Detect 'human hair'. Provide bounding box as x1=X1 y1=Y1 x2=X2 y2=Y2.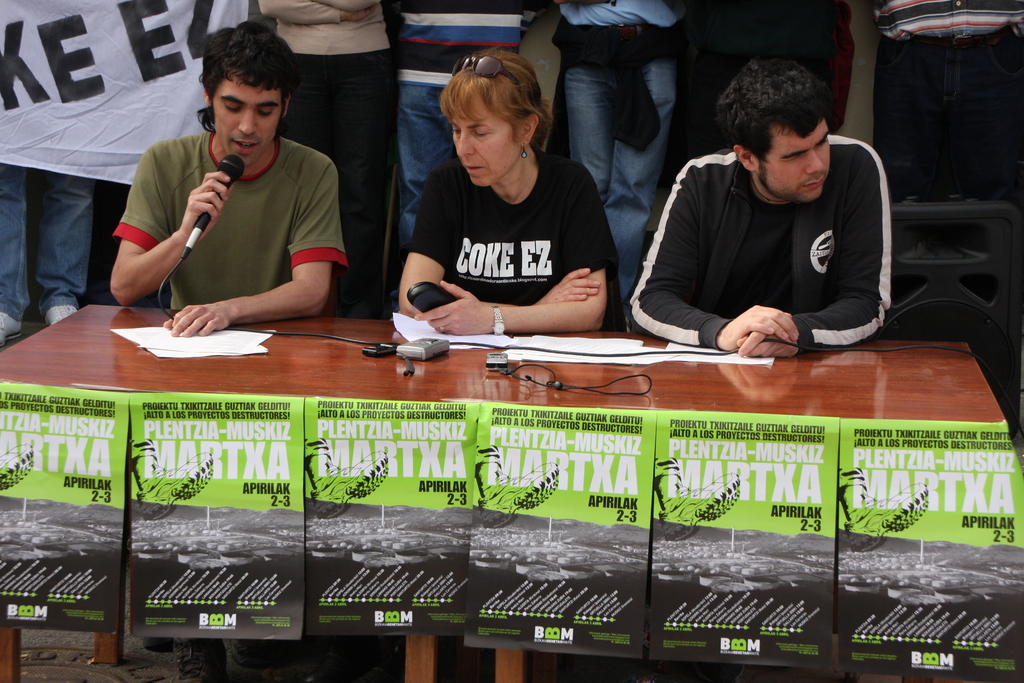
x1=194 y1=21 x2=299 y2=136.
